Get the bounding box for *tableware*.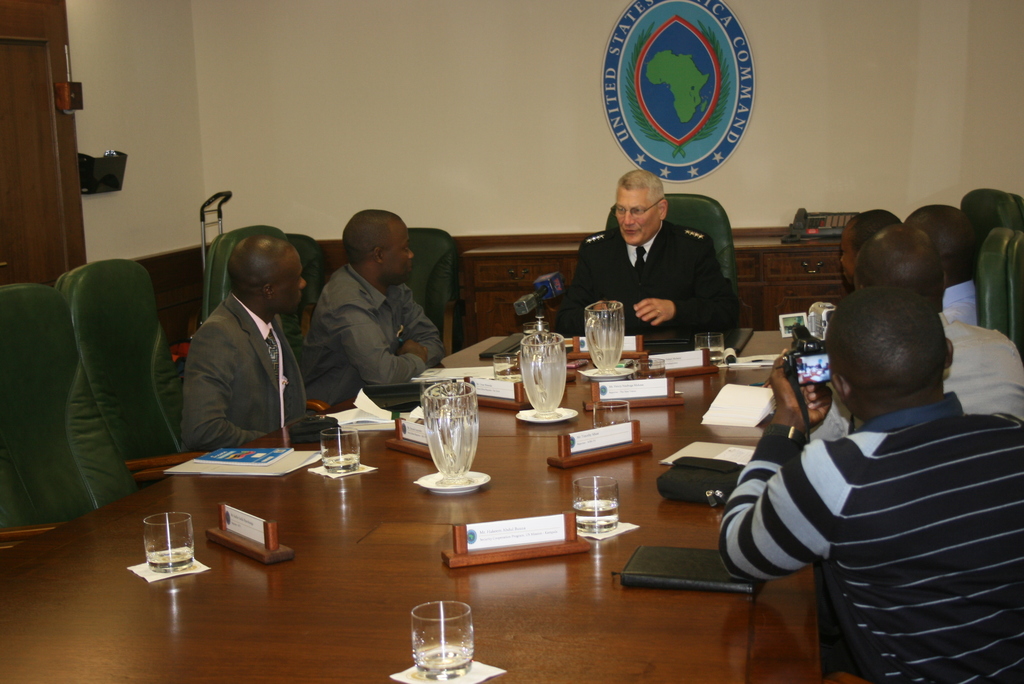
<region>492, 349, 515, 382</region>.
